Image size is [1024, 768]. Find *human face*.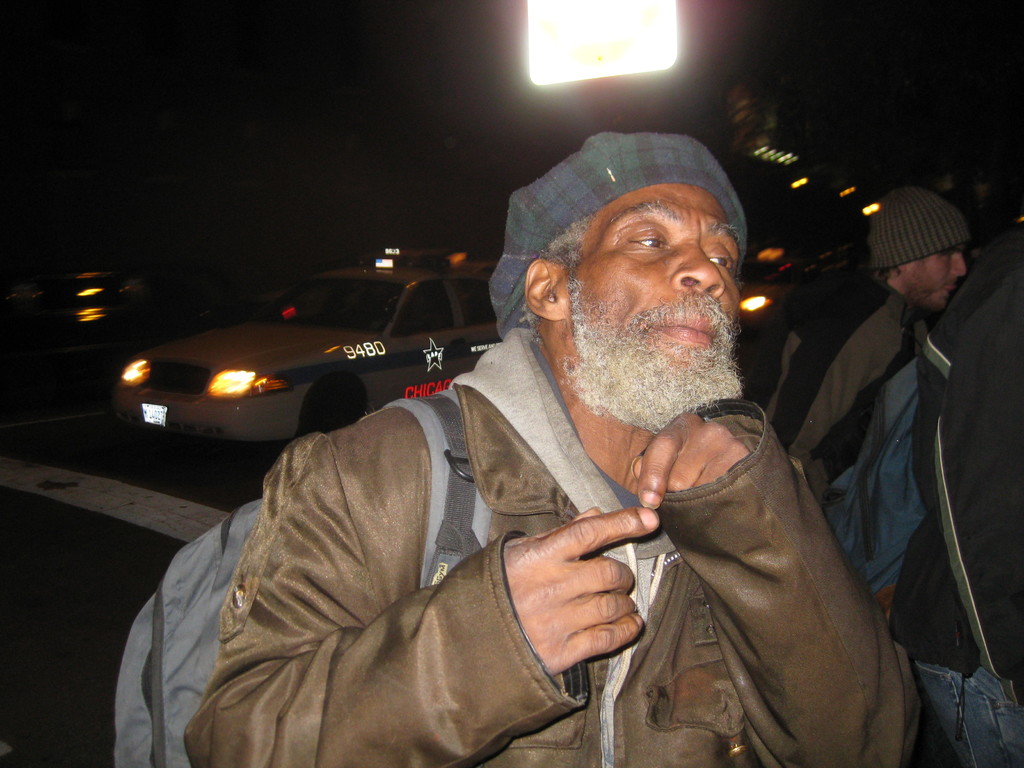
bbox=(565, 179, 748, 399).
